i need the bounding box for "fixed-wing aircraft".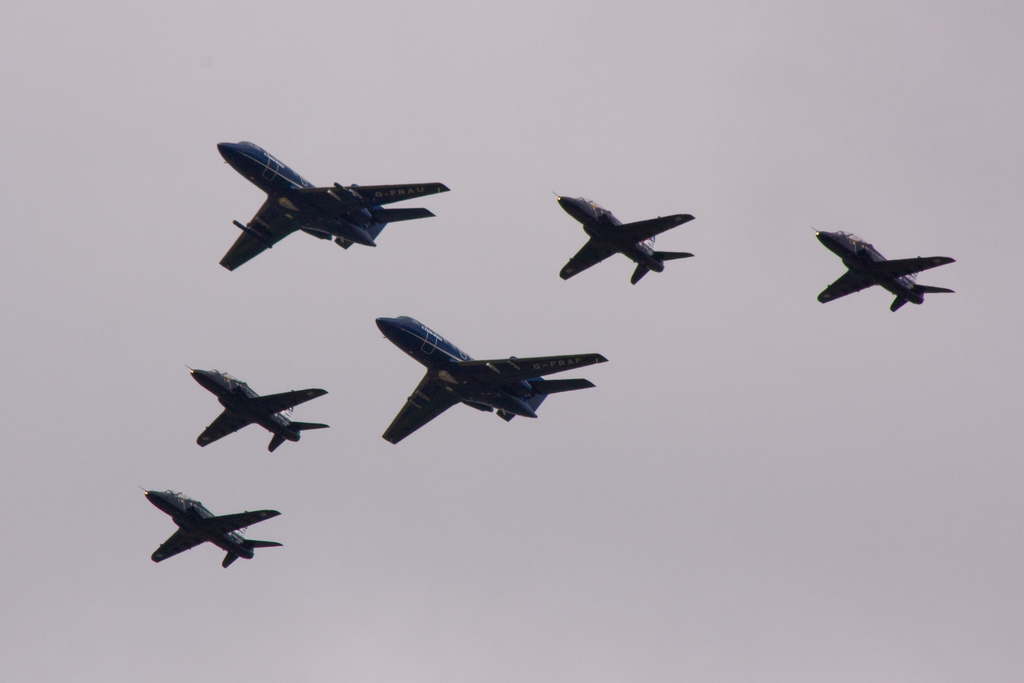
Here it is: box(143, 482, 287, 572).
